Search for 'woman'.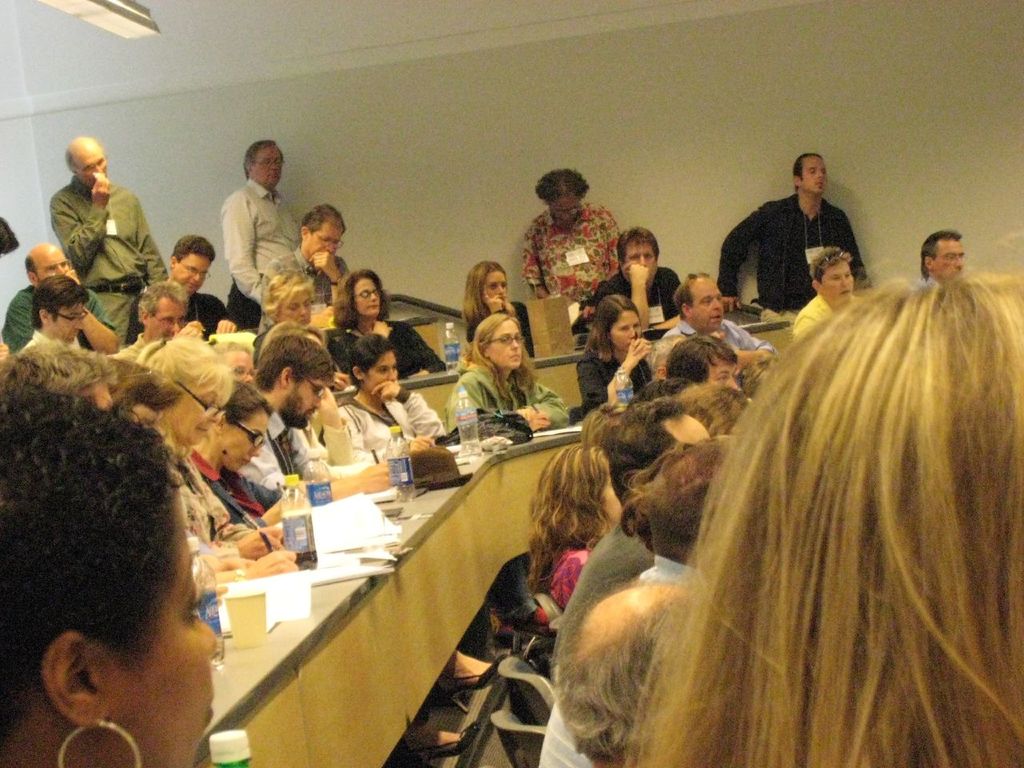
Found at rect(191, 383, 314, 542).
